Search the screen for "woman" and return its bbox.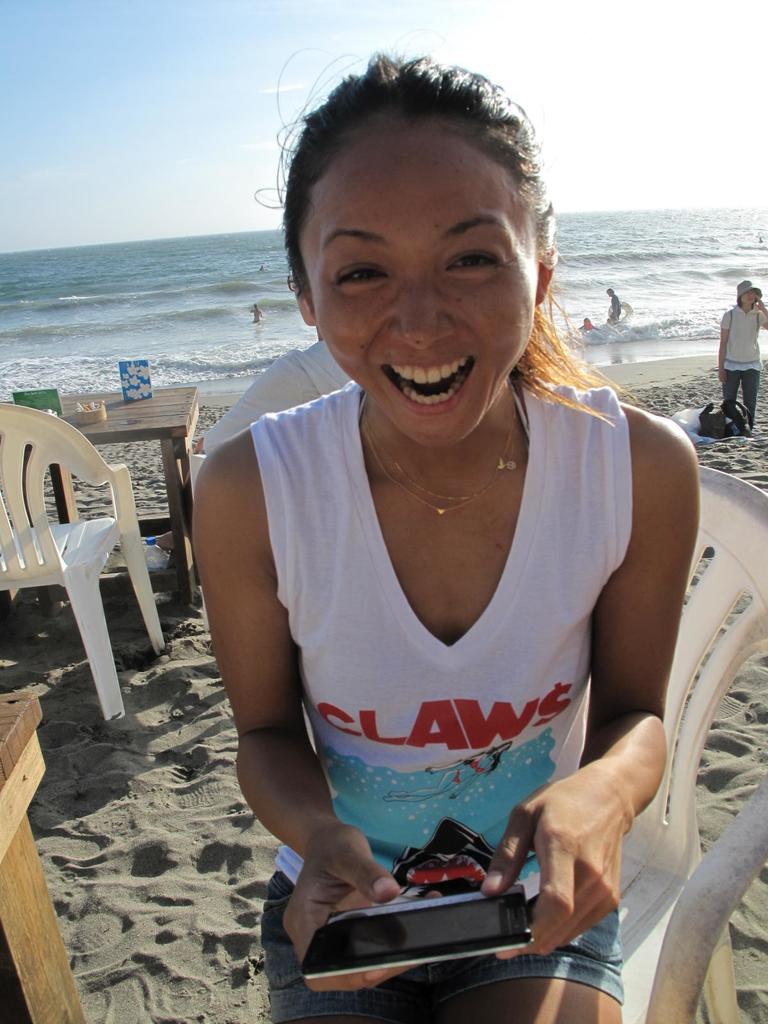
Found: 189 25 704 1023.
